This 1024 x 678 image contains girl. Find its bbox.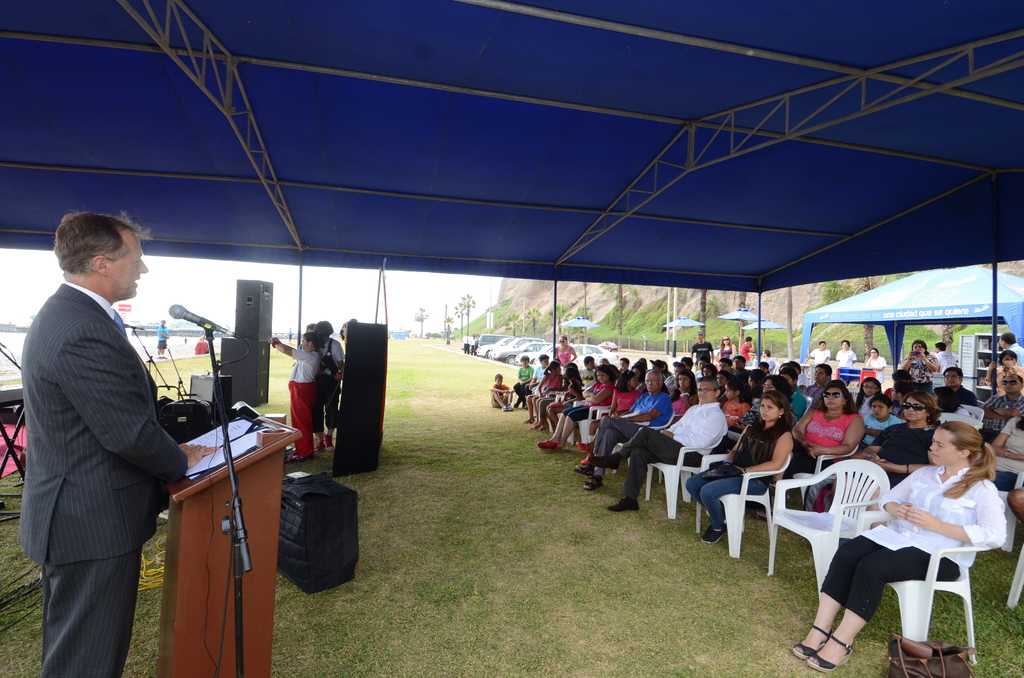
left=862, top=394, right=901, bottom=449.
